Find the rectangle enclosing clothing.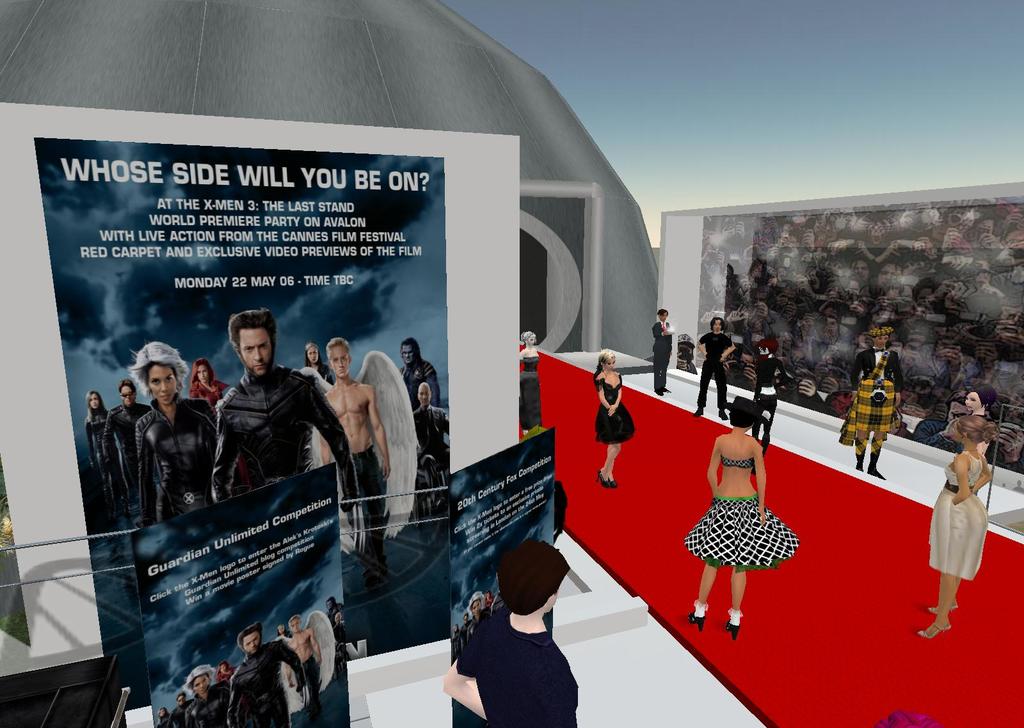
[301, 359, 335, 469].
